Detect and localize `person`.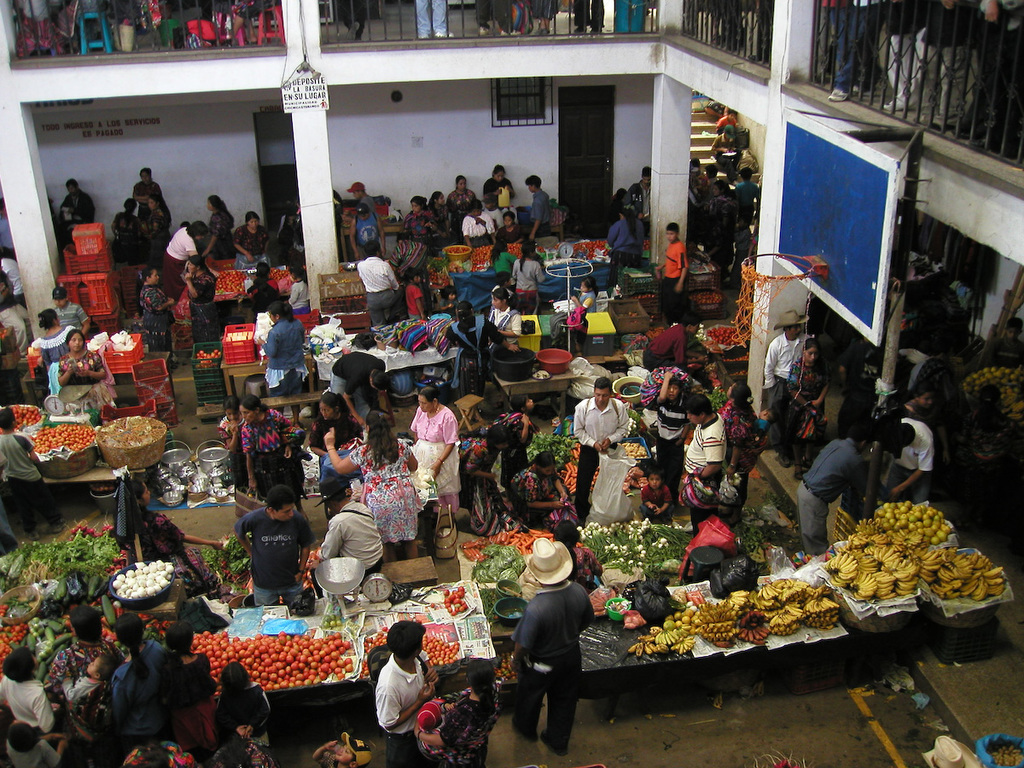
Localized at (355, 236, 400, 323).
